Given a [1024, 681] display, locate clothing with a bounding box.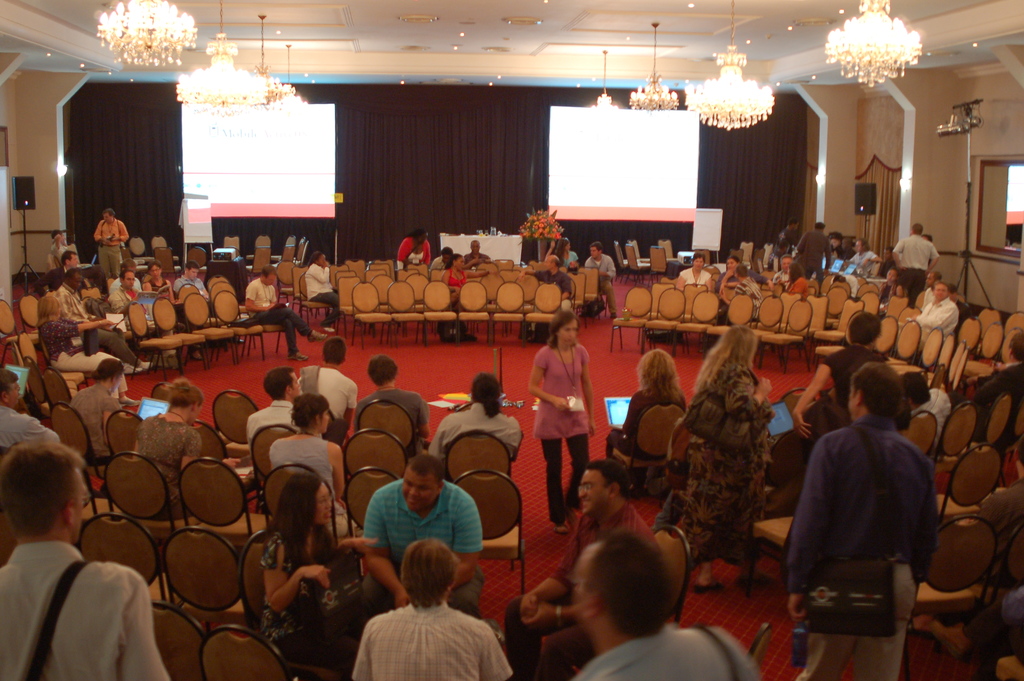
Located: bbox=(584, 250, 620, 324).
